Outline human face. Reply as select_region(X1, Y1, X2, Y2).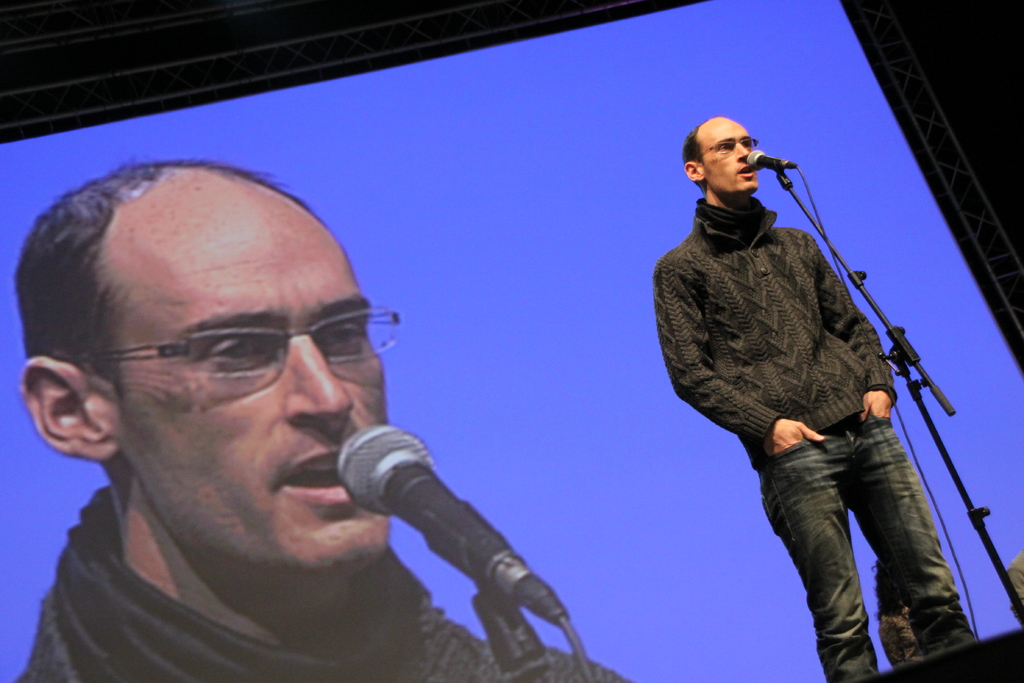
select_region(106, 186, 392, 584).
